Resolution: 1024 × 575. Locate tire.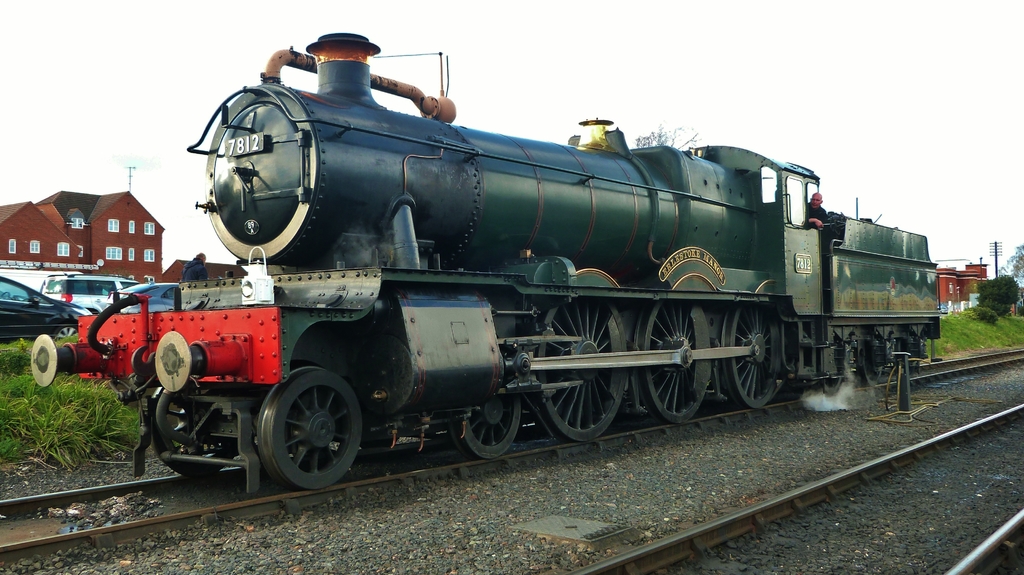
54:322:84:344.
